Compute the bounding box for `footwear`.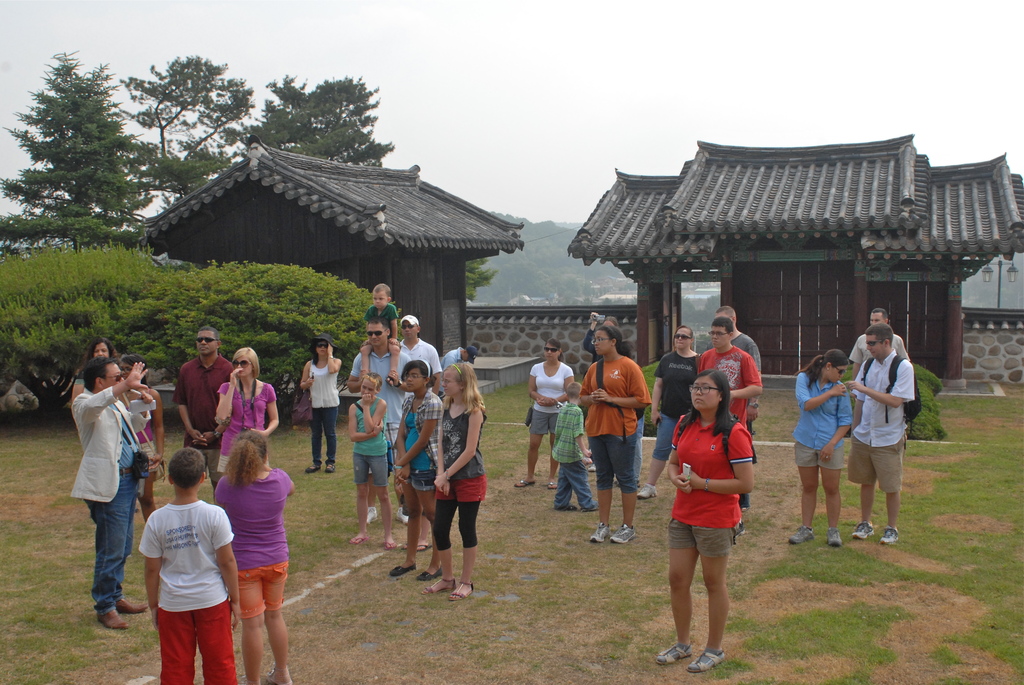
853, 523, 874, 542.
